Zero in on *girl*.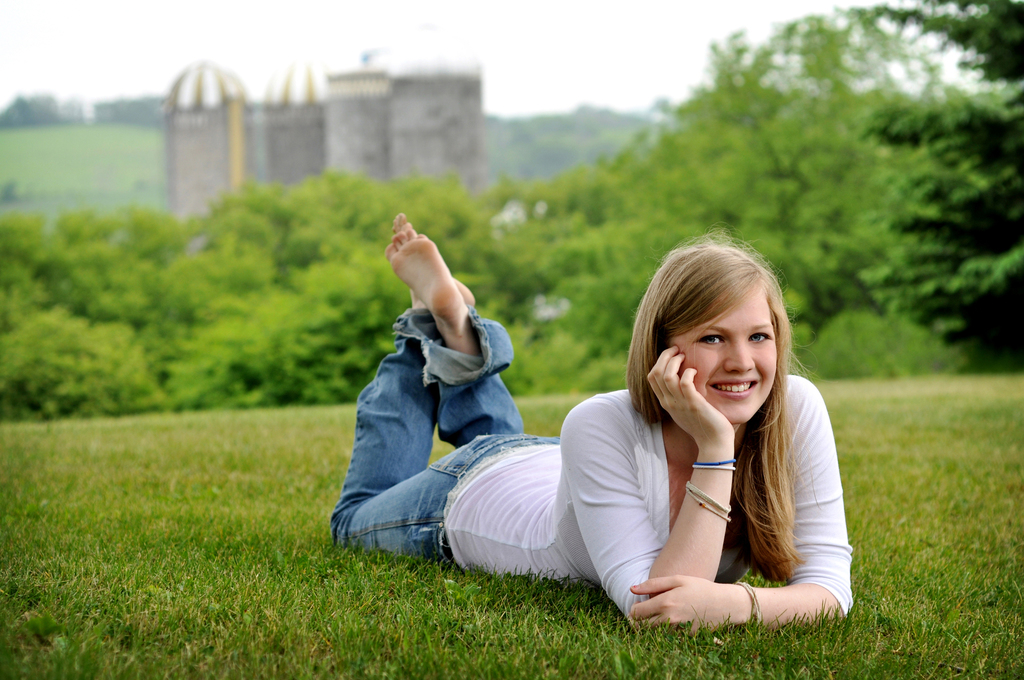
Zeroed in: Rect(330, 214, 852, 632).
